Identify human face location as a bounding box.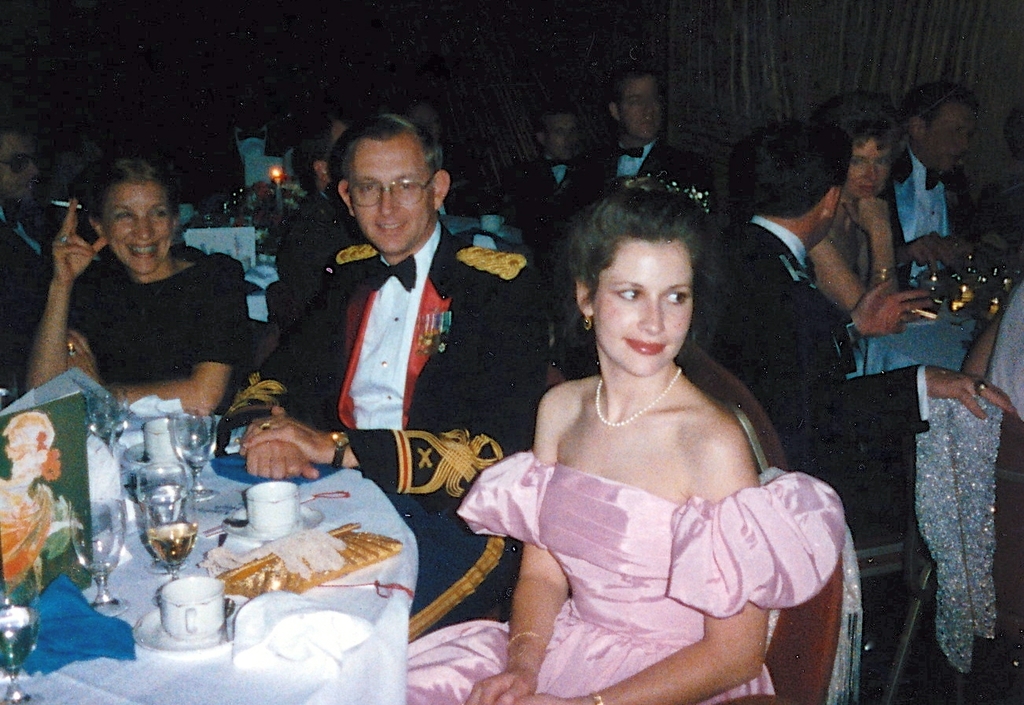
[left=595, top=243, right=694, bottom=375].
